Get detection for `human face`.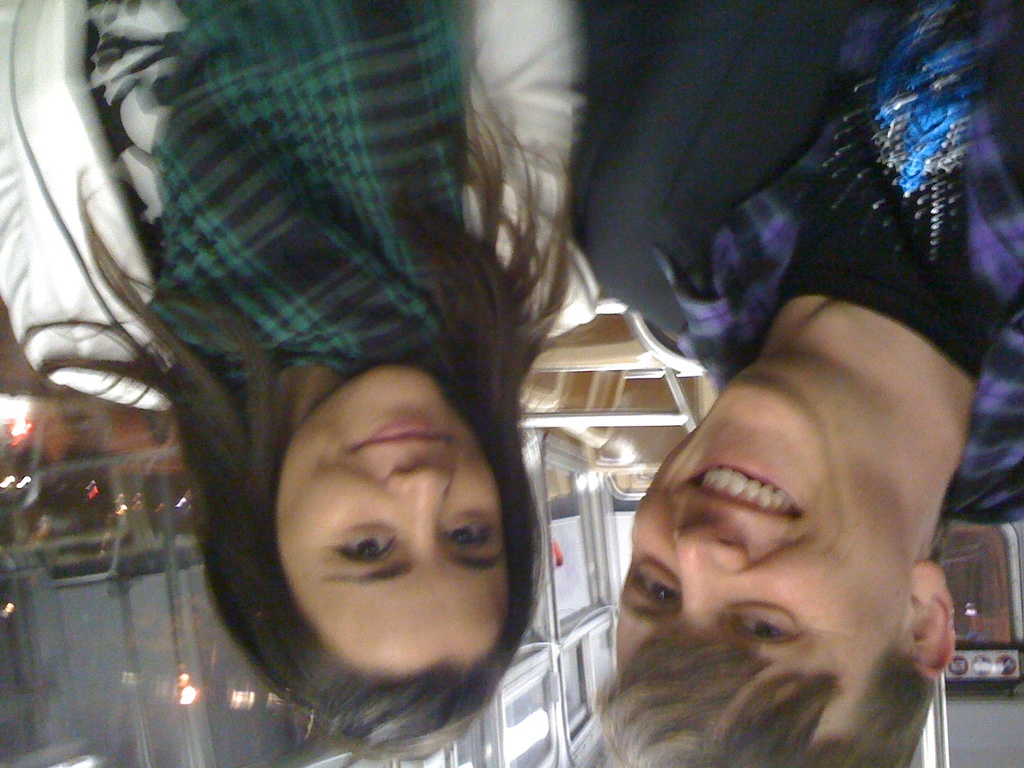
Detection: (620, 371, 906, 741).
